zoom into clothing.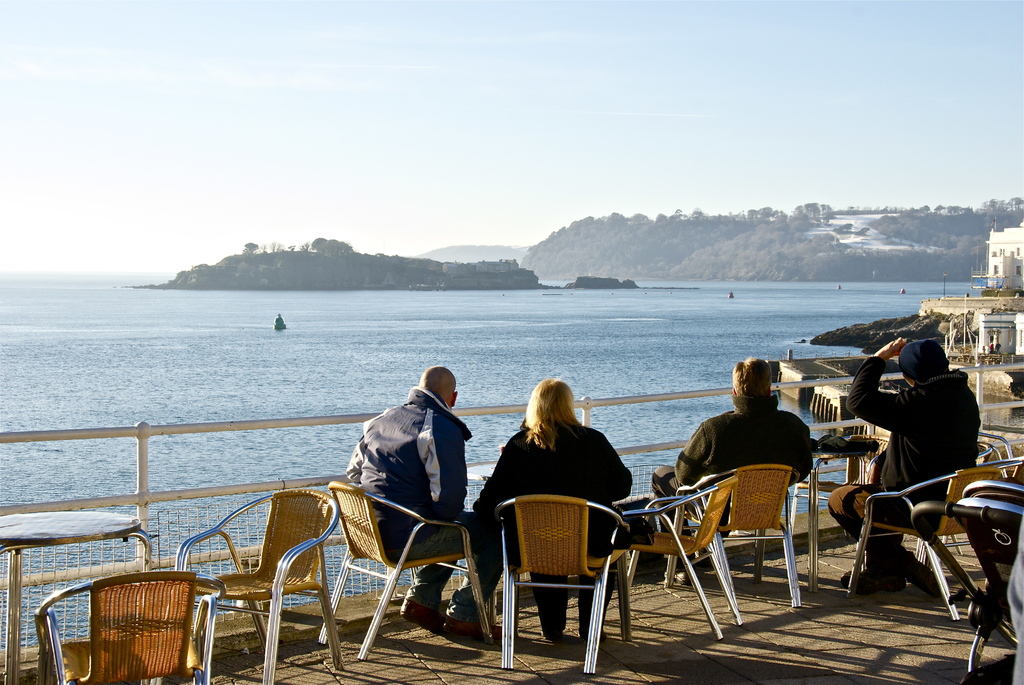
Zoom target: pyautogui.locateOnScreen(346, 387, 467, 588).
